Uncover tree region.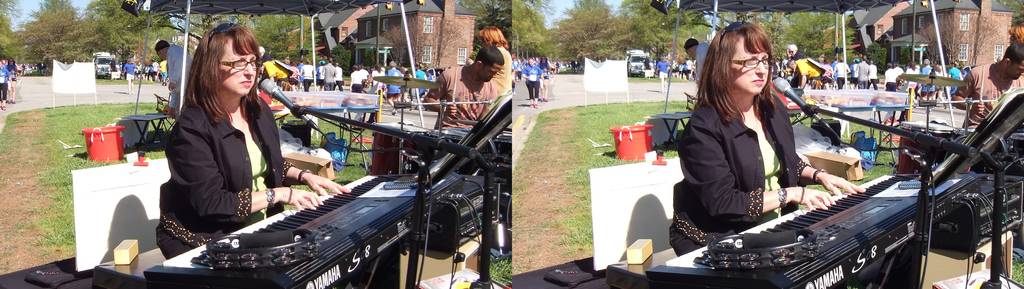
Uncovered: bbox(332, 42, 349, 76).
